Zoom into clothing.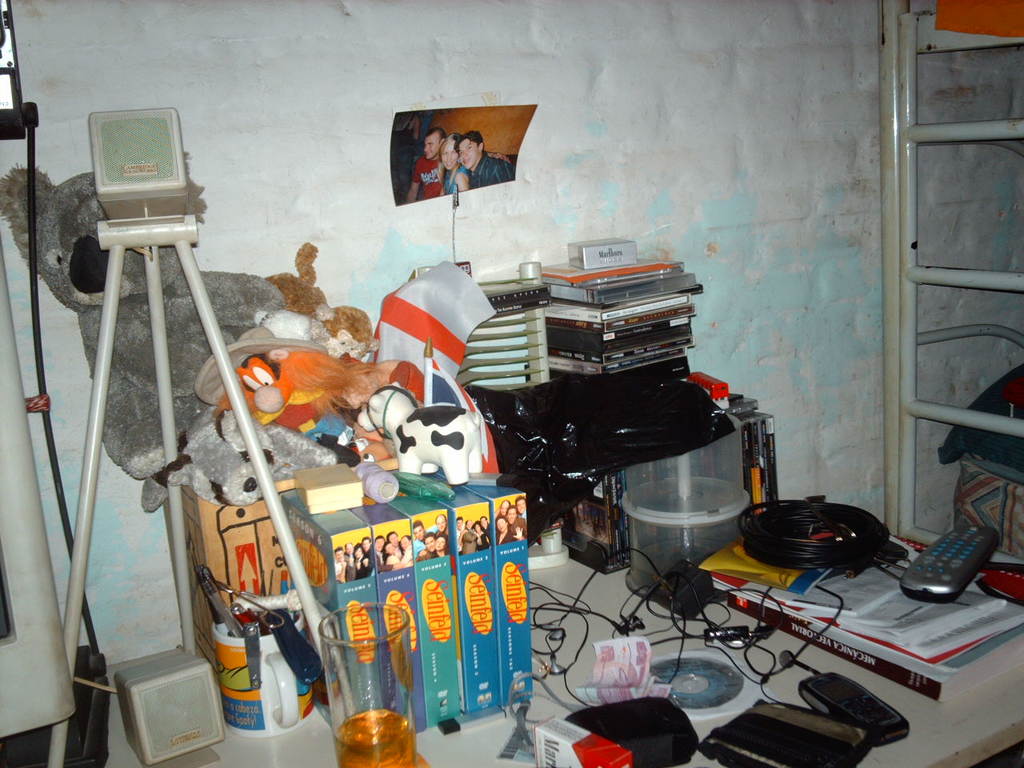
Zoom target: {"left": 446, "top": 158, "right": 466, "bottom": 191}.
